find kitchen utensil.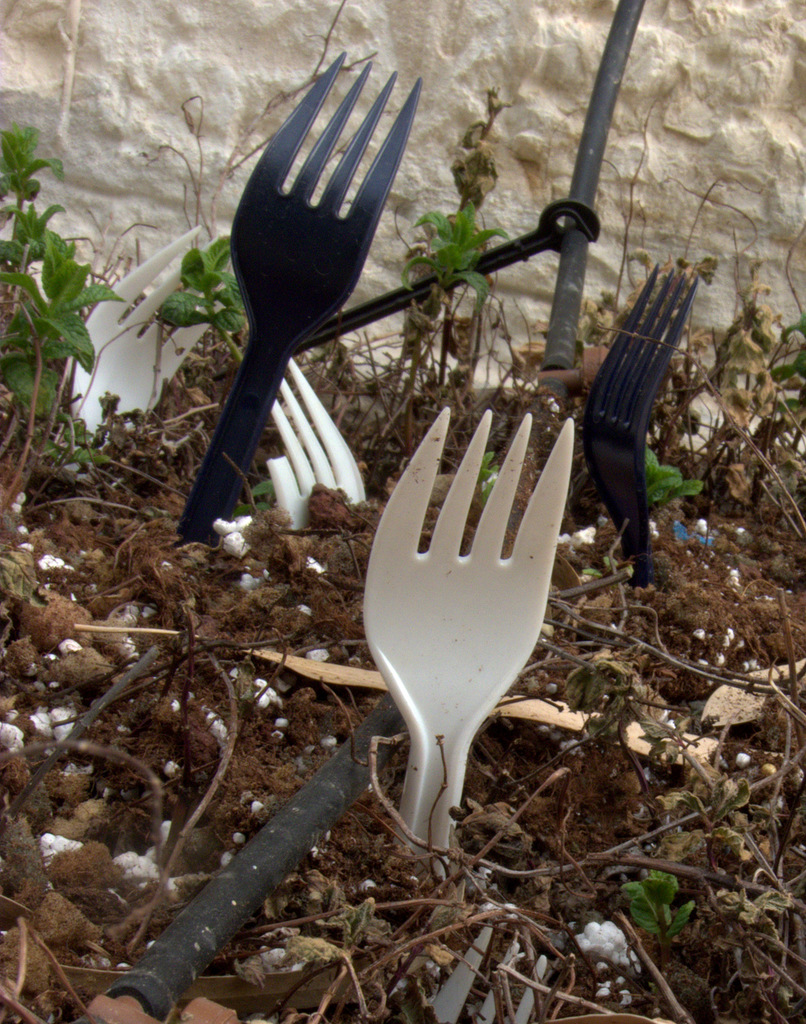
429:927:549:1023.
